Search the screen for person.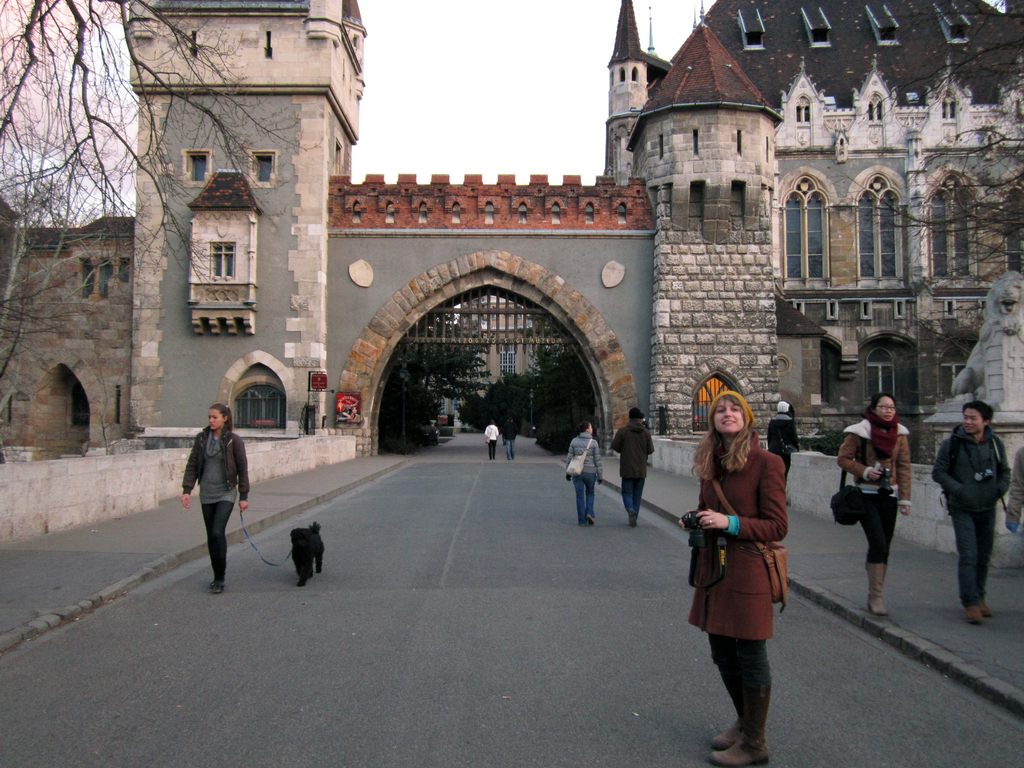
Found at BBox(564, 422, 602, 527).
